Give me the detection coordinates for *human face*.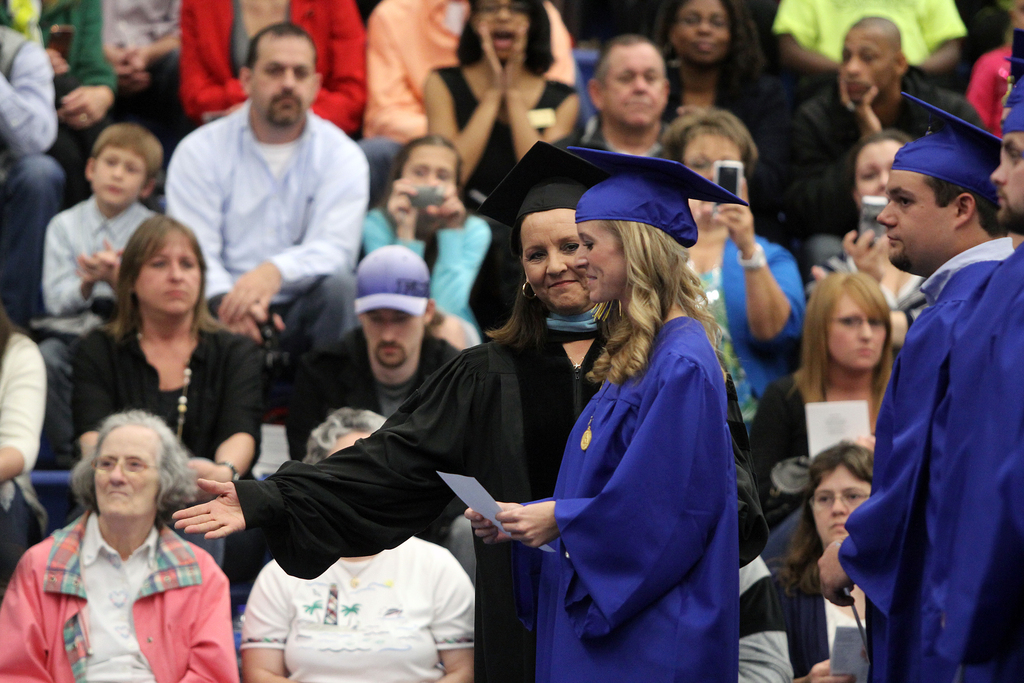
519 210 588 311.
